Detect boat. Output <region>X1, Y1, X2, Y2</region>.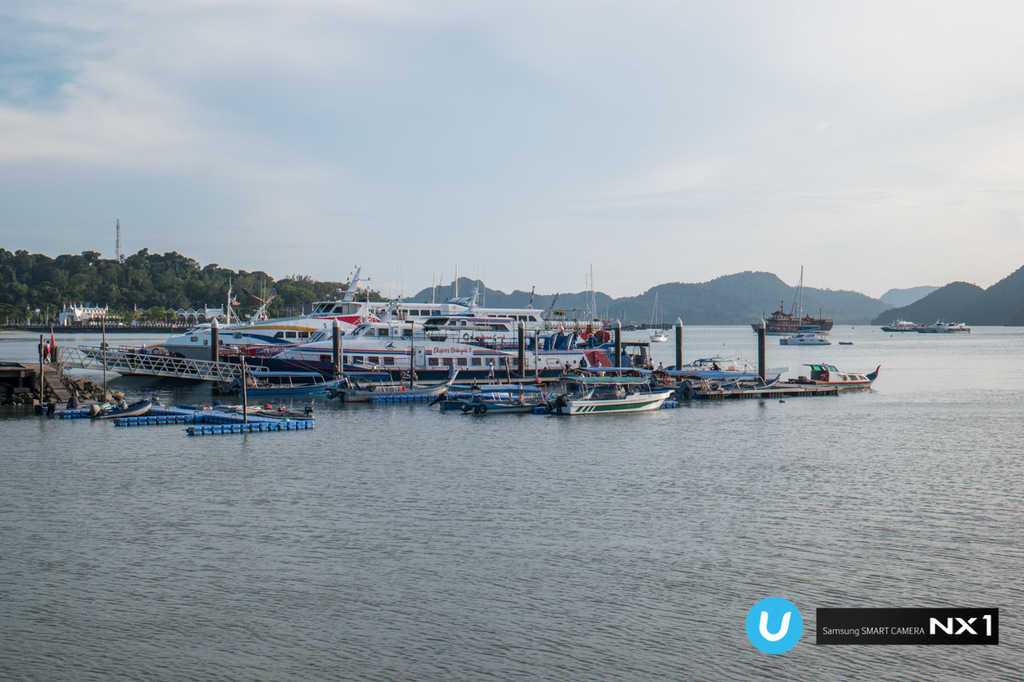
<region>914, 317, 970, 334</region>.
